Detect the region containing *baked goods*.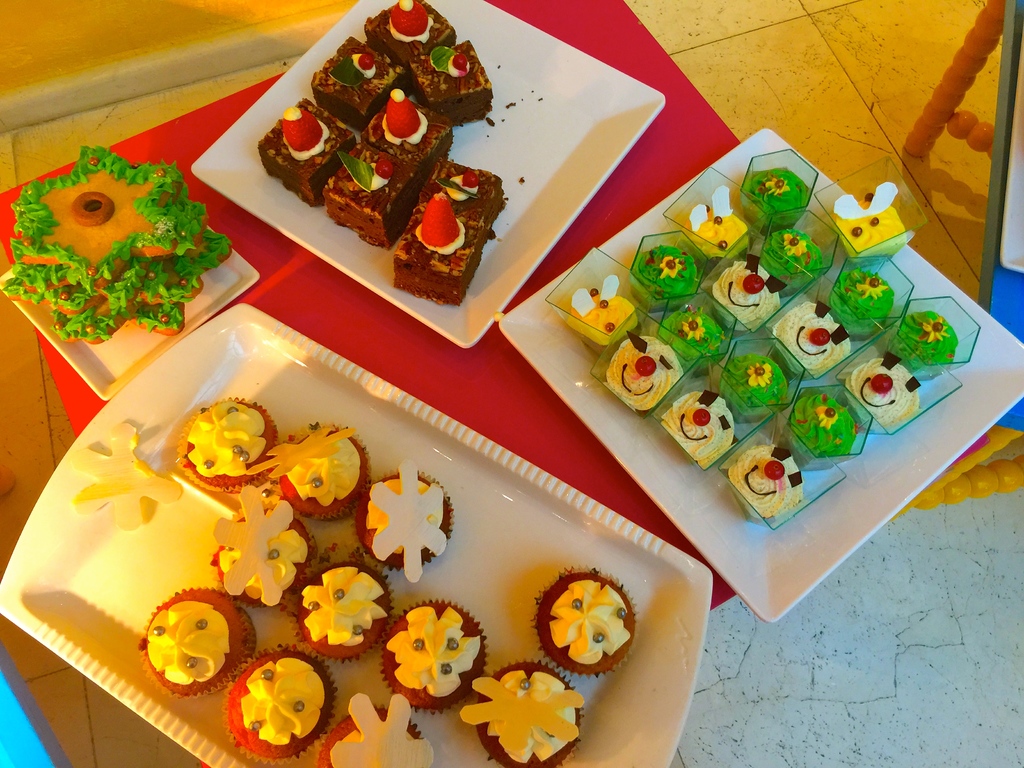
crop(0, 142, 232, 340).
